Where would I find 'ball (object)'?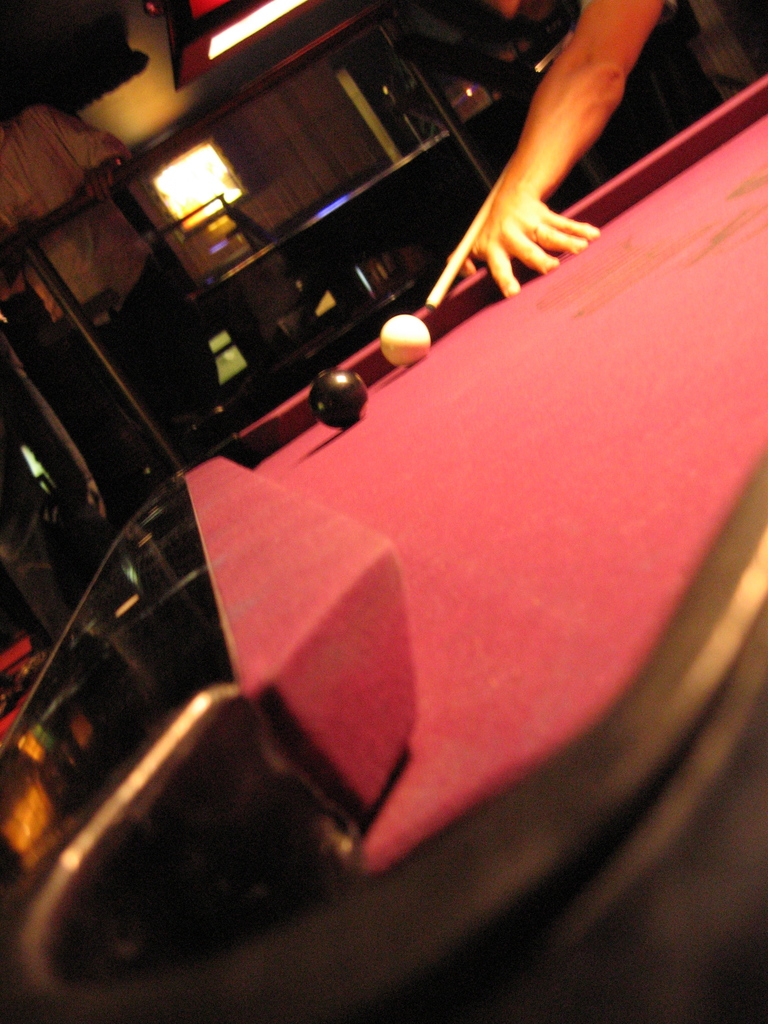
At Rect(377, 314, 435, 369).
